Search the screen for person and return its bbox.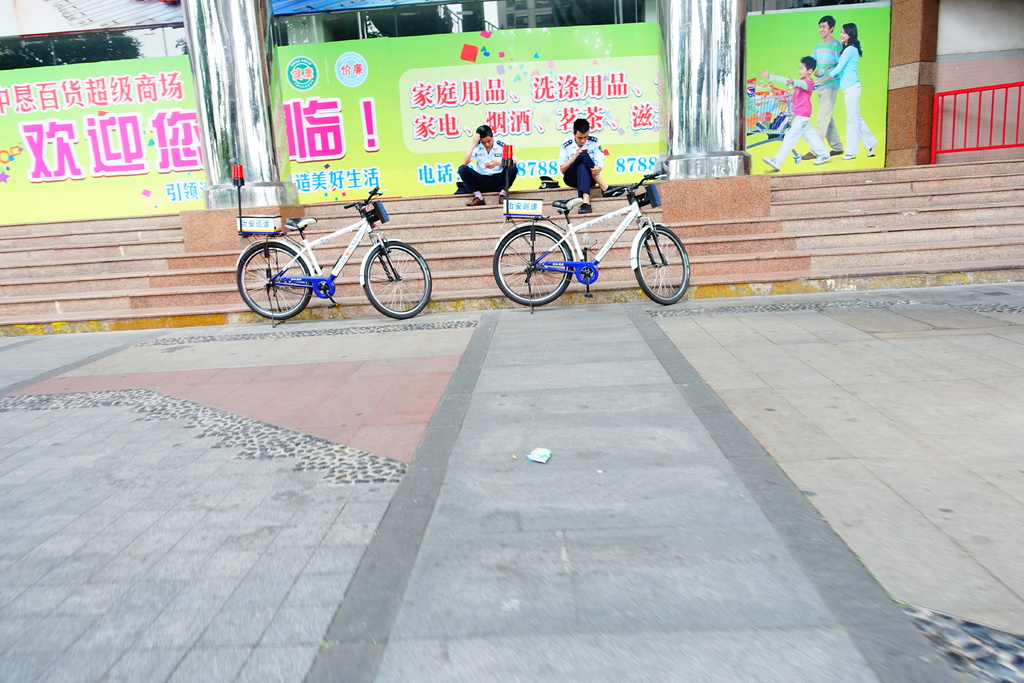
Found: crop(555, 120, 624, 212).
